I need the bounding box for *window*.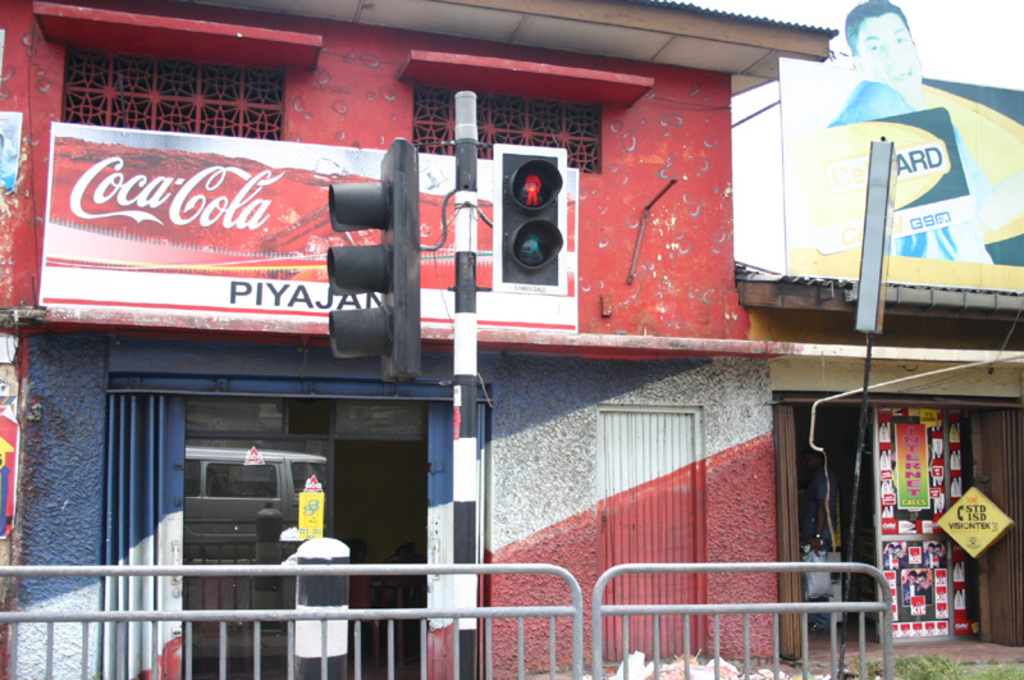
Here it is: (598, 403, 714, 662).
